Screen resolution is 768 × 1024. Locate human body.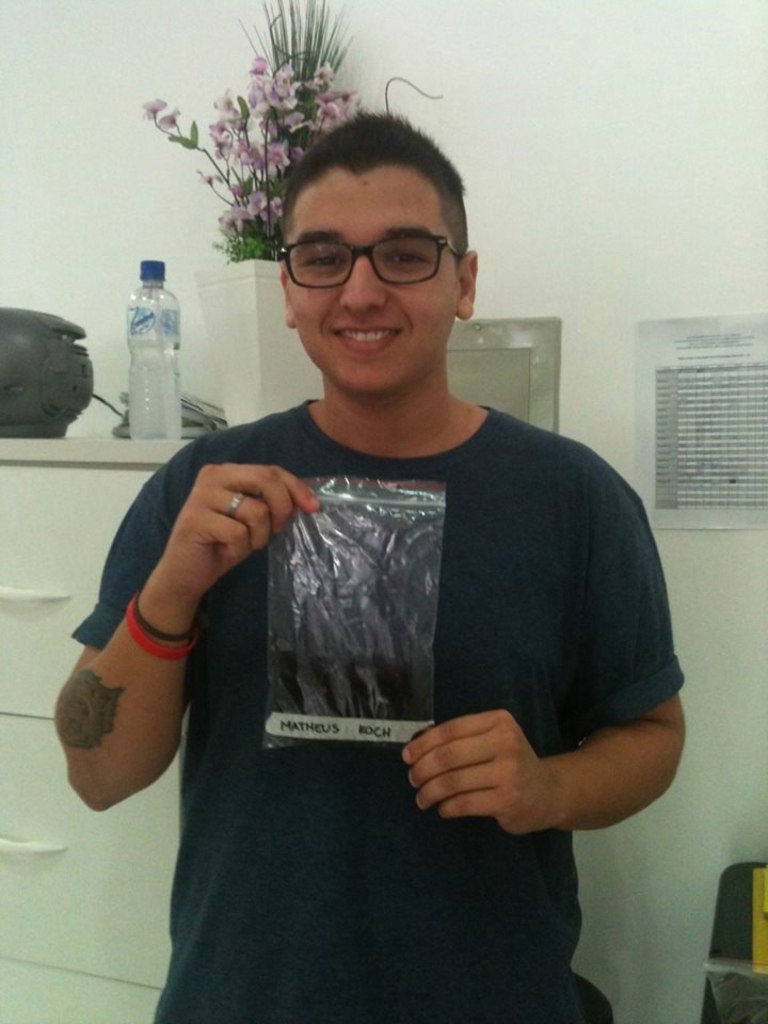
box=[108, 180, 695, 985].
